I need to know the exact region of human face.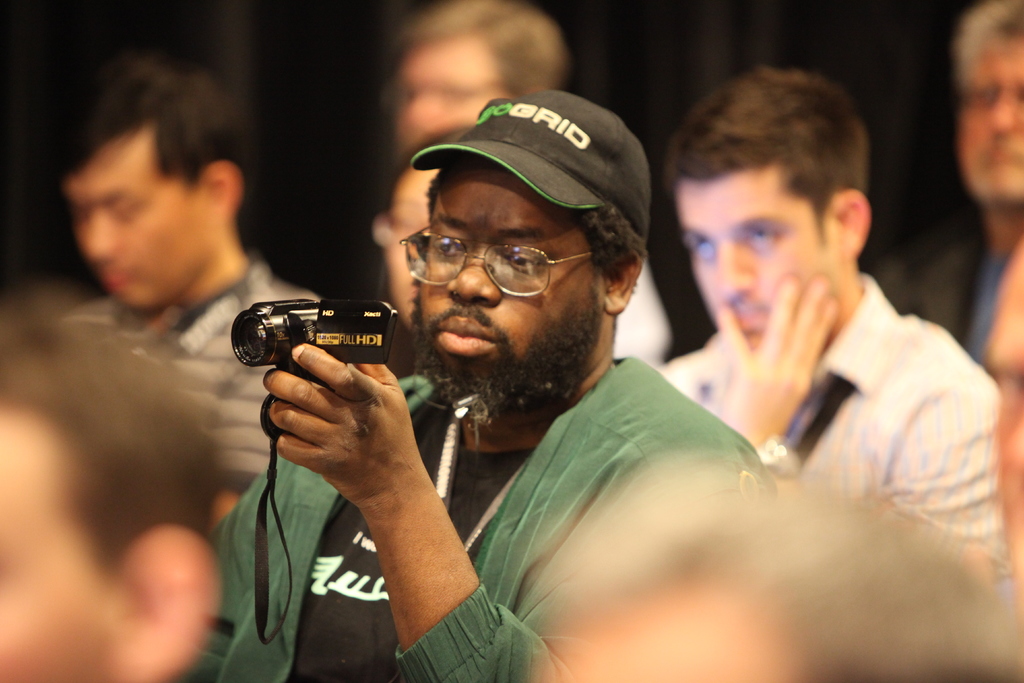
Region: pyautogui.locateOnScreen(0, 414, 110, 682).
